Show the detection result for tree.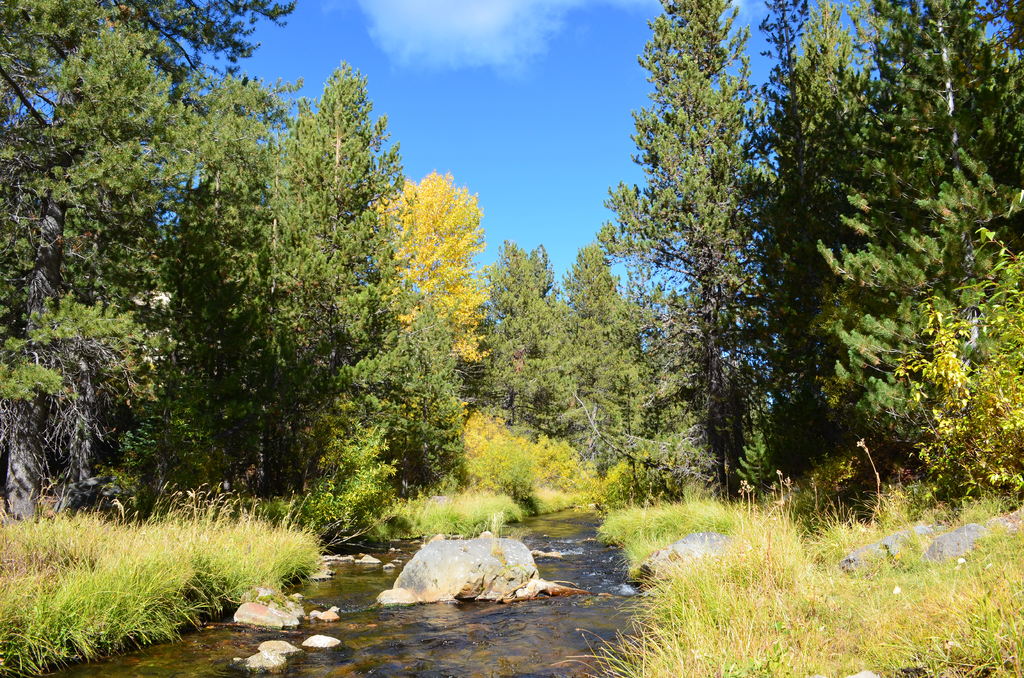
362/174/495/361.
